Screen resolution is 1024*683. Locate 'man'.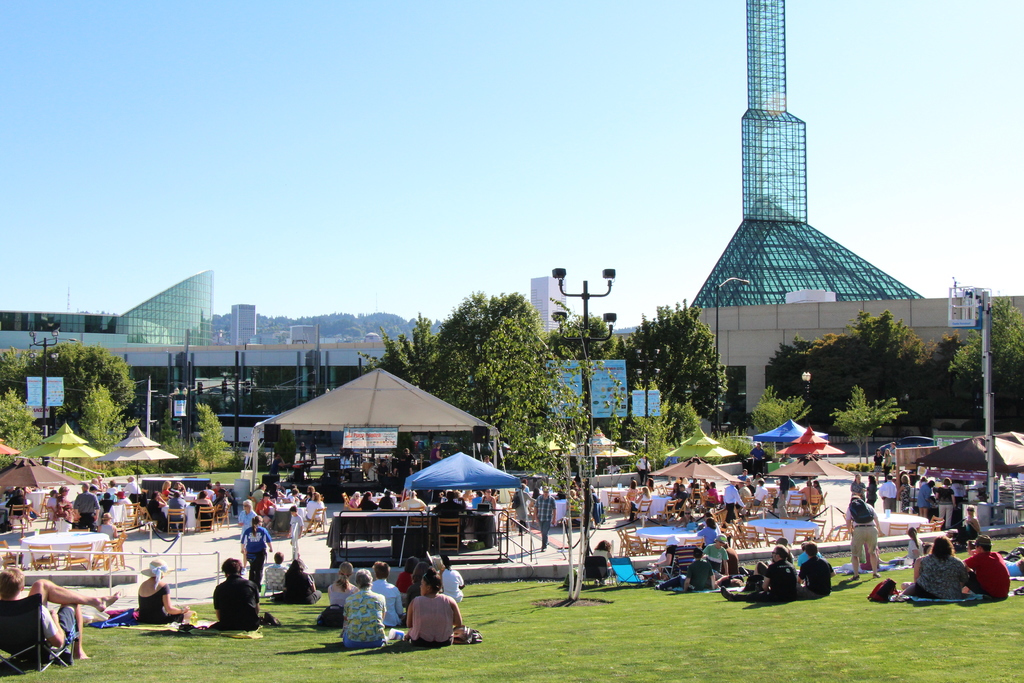
721:548:798:602.
